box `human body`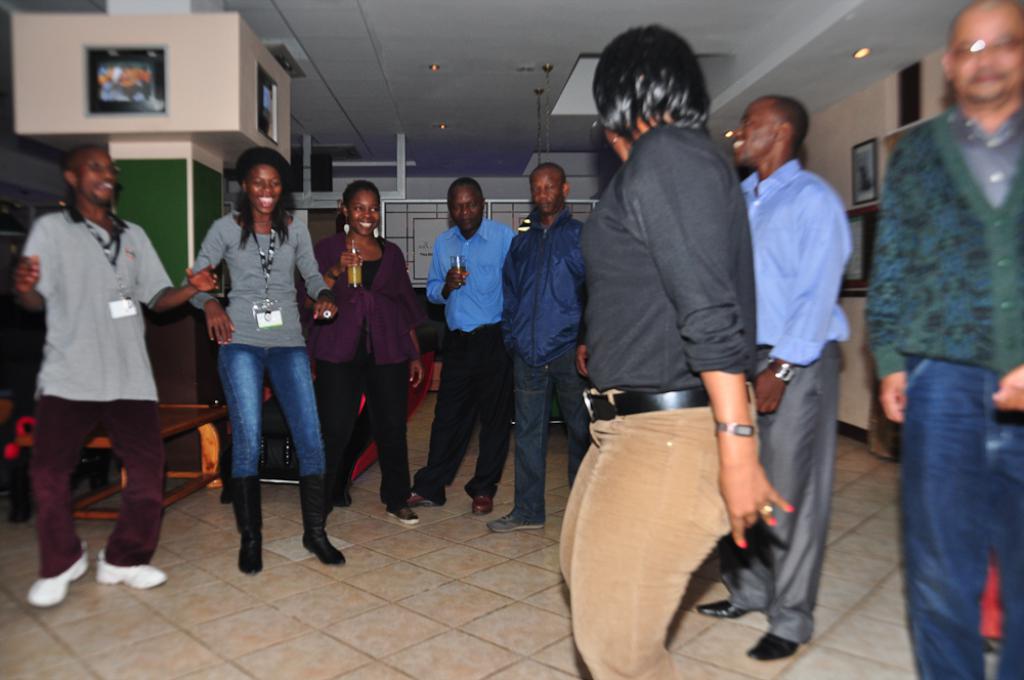
bbox(695, 158, 852, 661)
